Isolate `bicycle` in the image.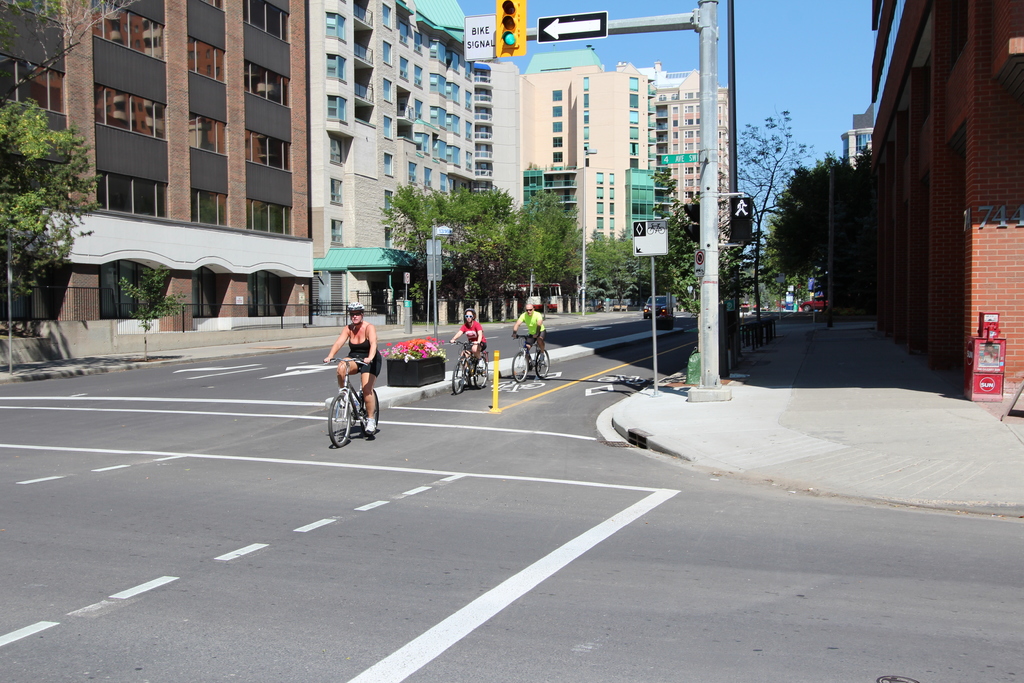
Isolated region: BBox(319, 359, 376, 452).
